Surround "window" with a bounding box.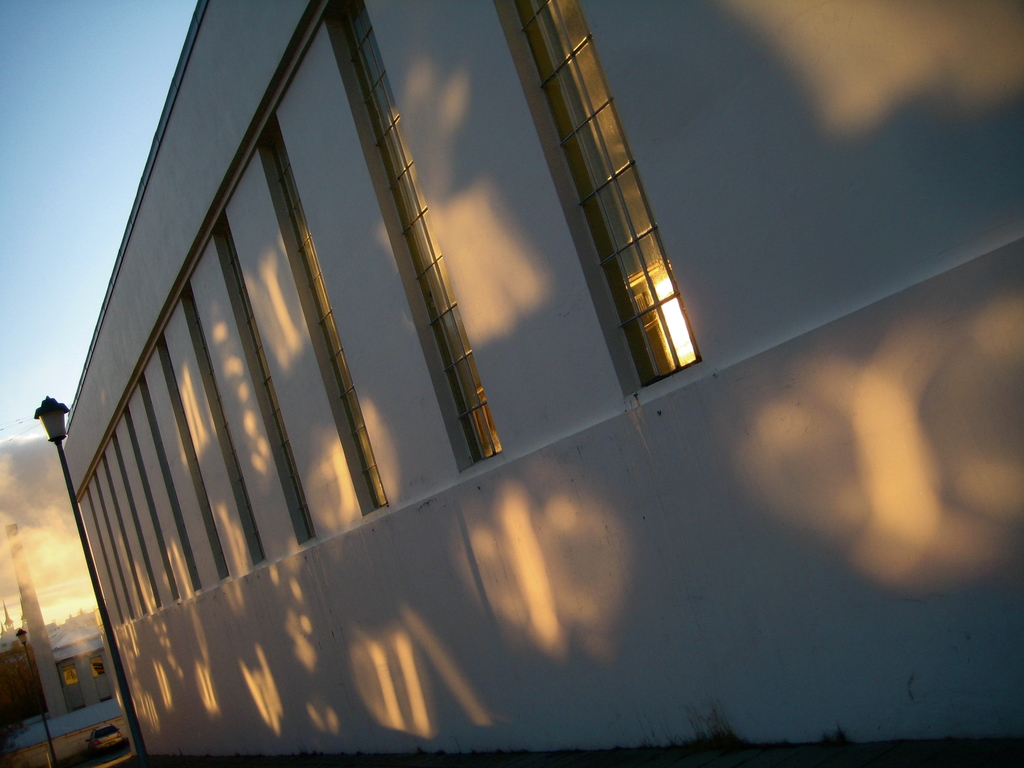
(left=260, top=129, right=390, bottom=525).
